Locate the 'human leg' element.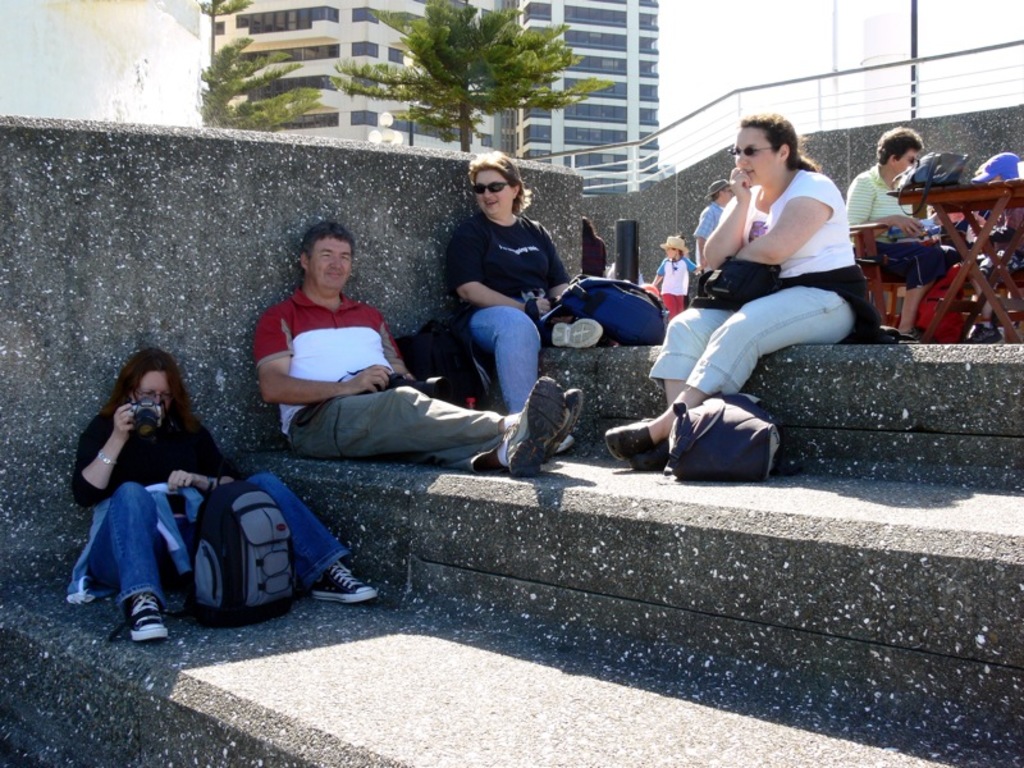
Element bbox: detection(285, 383, 582, 460).
